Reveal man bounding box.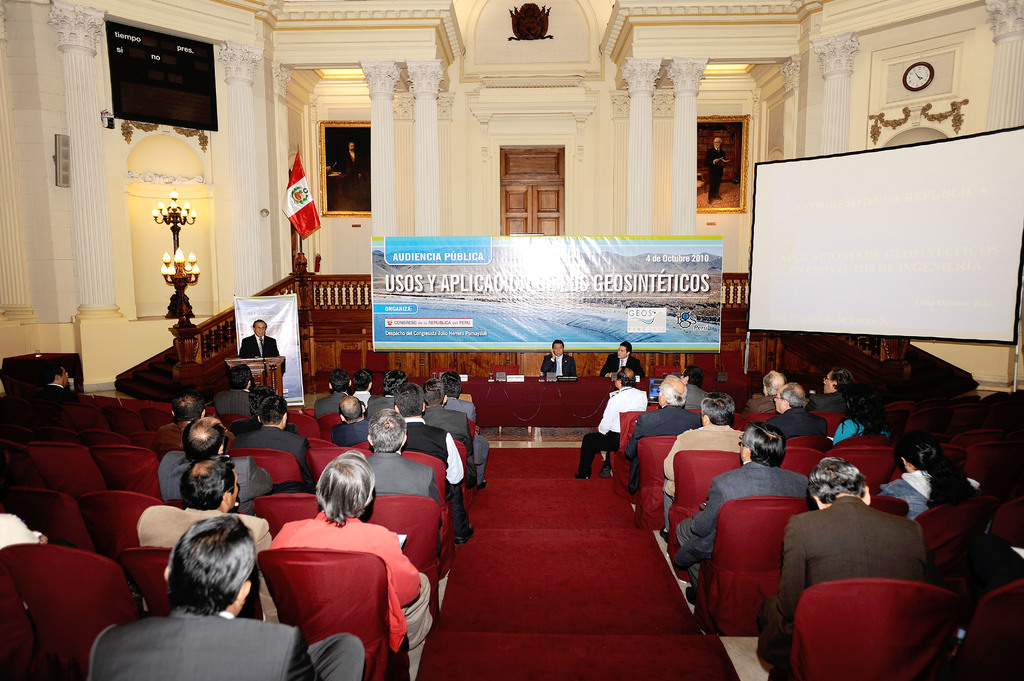
Revealed: [42,362,76,409].
